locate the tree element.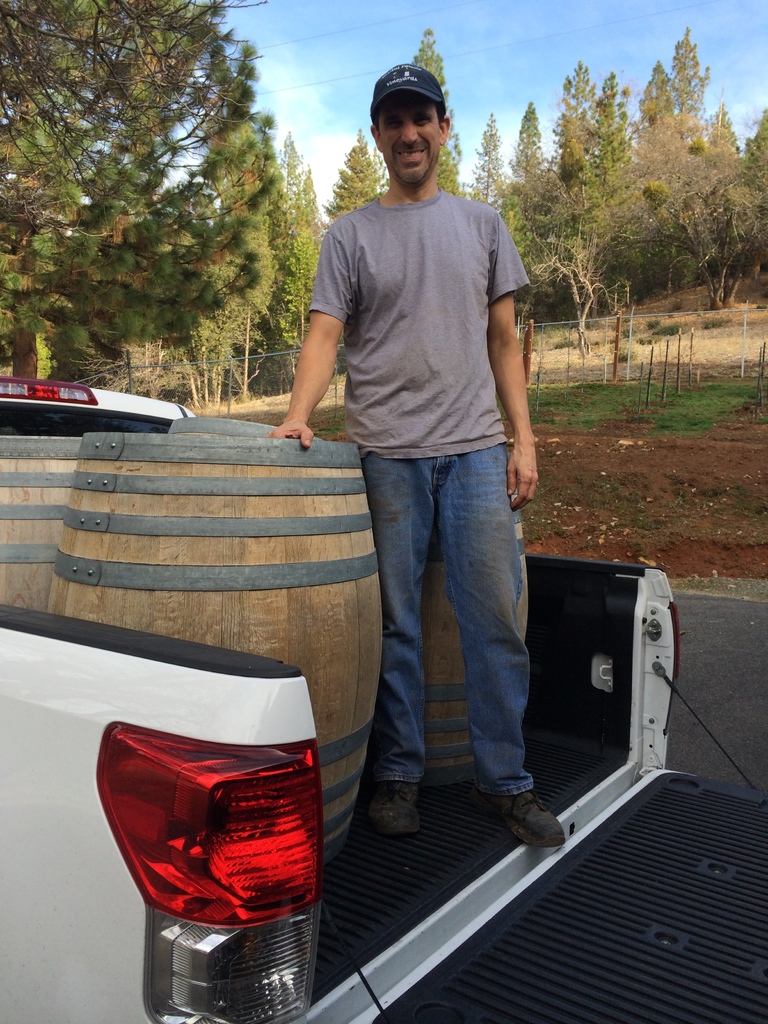
Element bbox: left=413, top=23, right=467, bottom=196.
